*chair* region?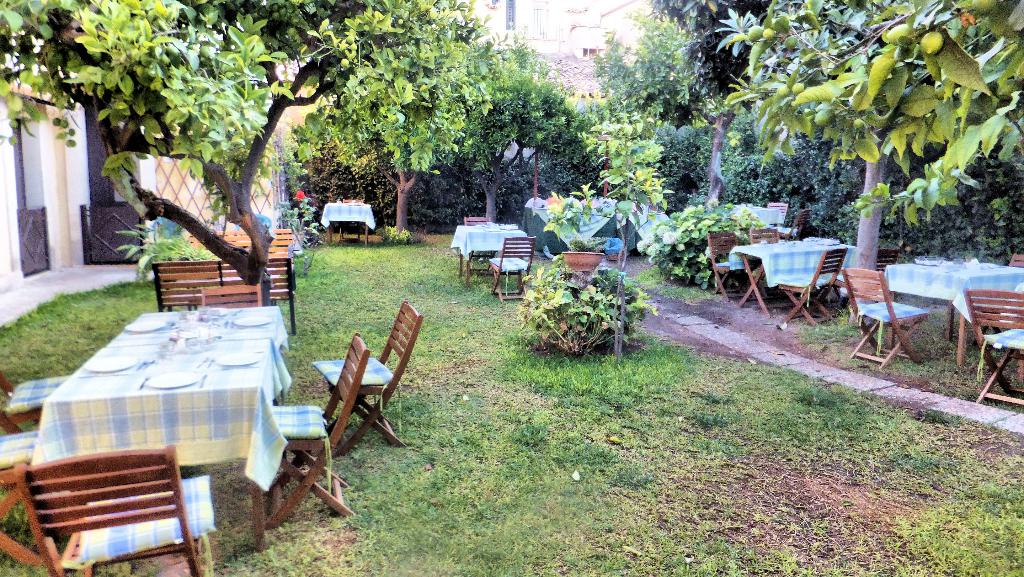
{"x1": 749, "y1": 225, "x2": 783, "y2": 287}
